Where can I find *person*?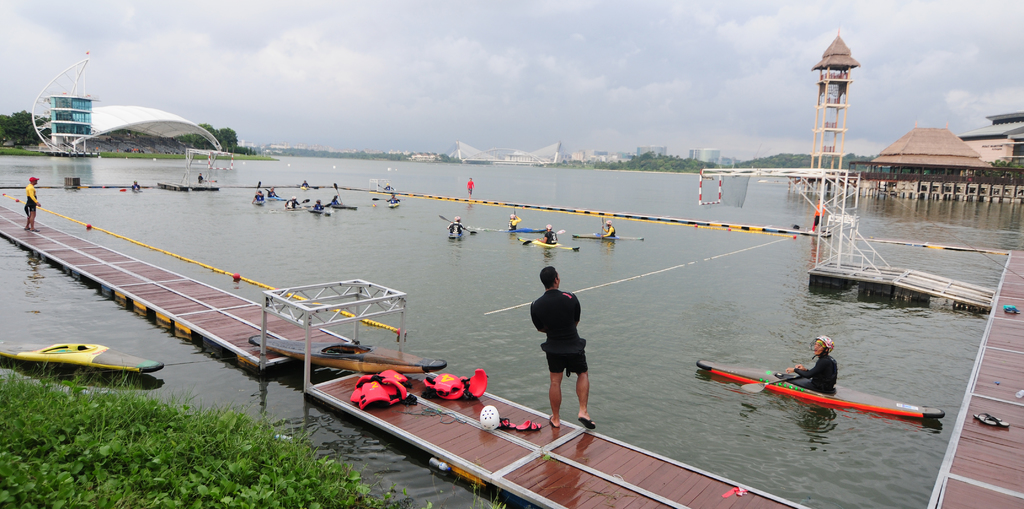
You can find it at locate(131, 182, 143, 194).
